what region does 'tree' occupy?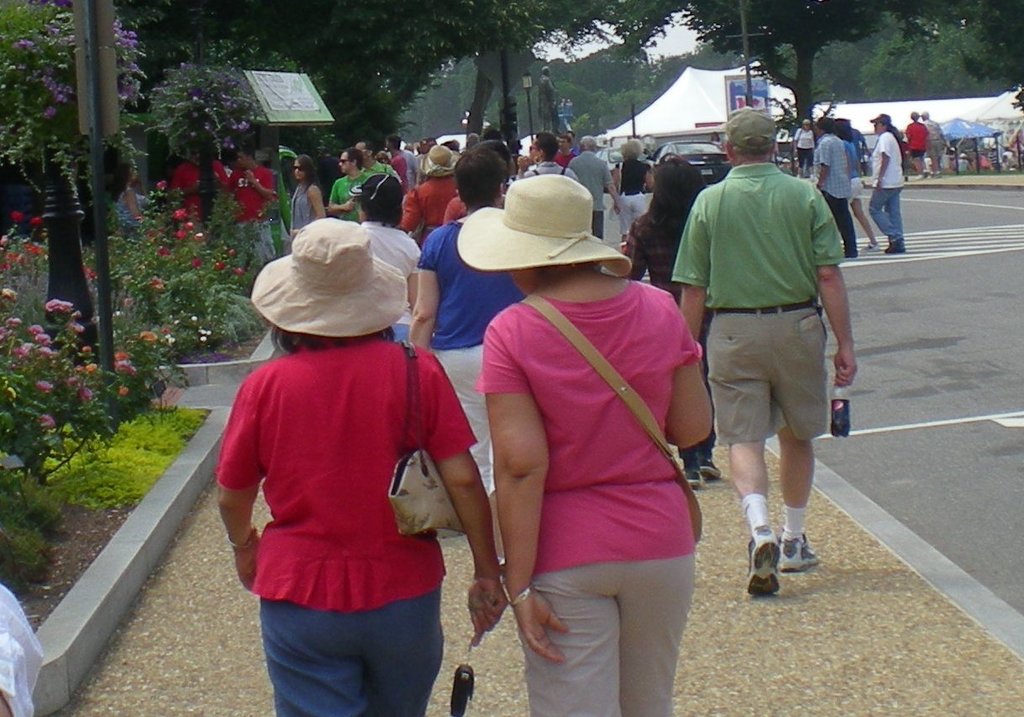
[left=546, top=44, right=653, bottom=138].
